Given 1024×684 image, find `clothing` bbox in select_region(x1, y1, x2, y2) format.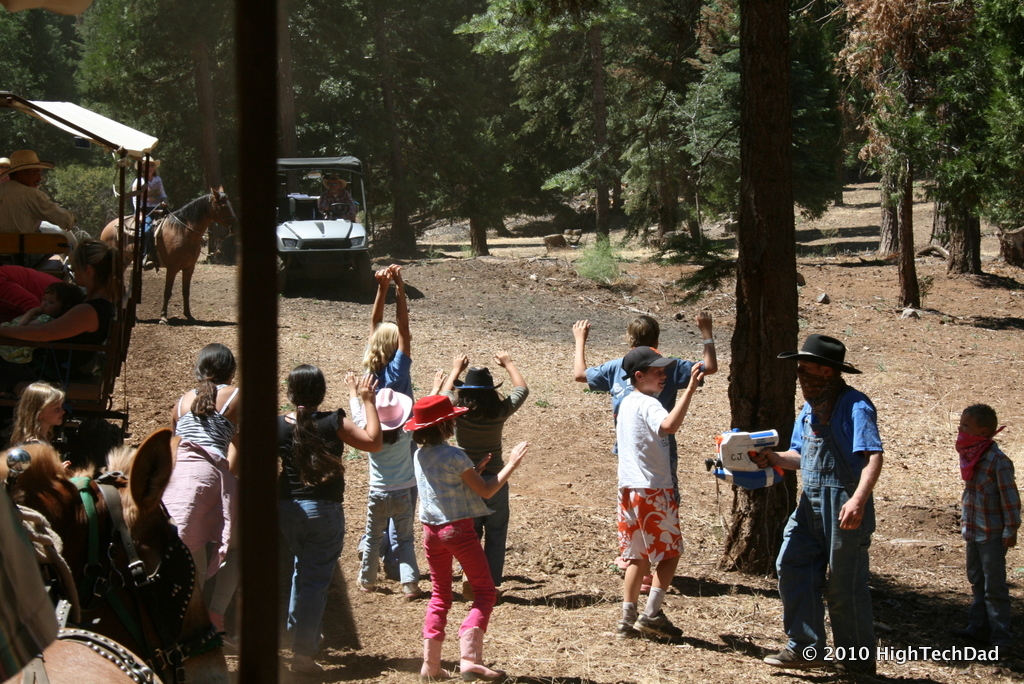
select_region(280, 408, 344, 655).
